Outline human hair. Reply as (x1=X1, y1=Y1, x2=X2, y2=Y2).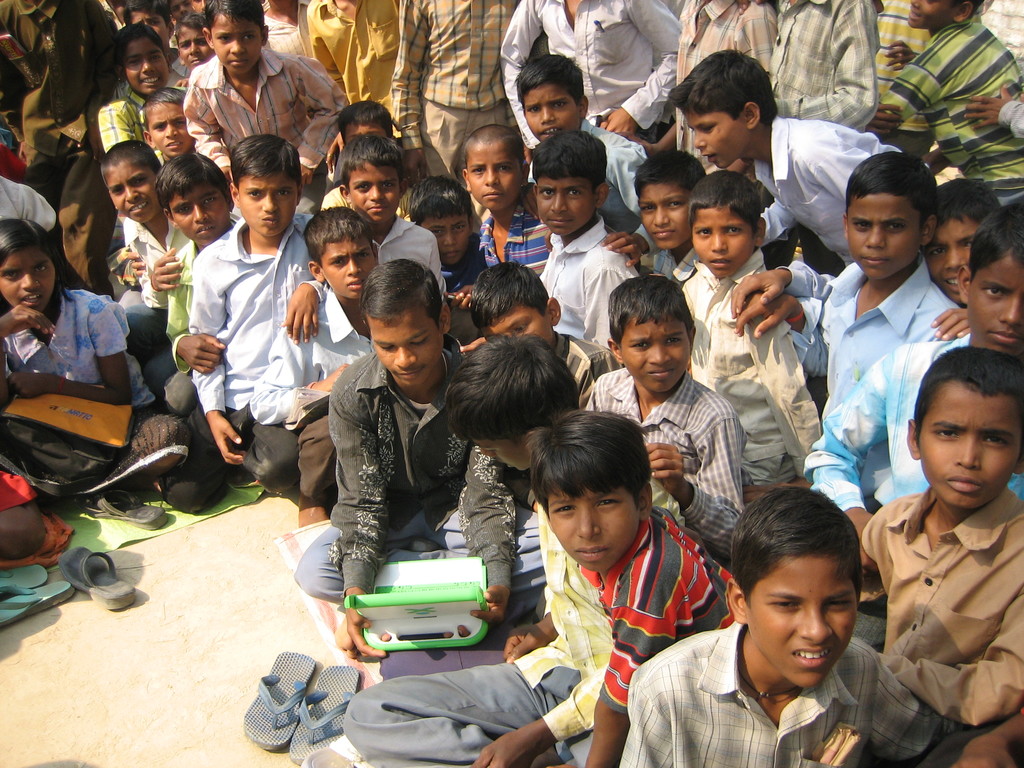
(x1=150, y1=150, x2=231, y2=212).
